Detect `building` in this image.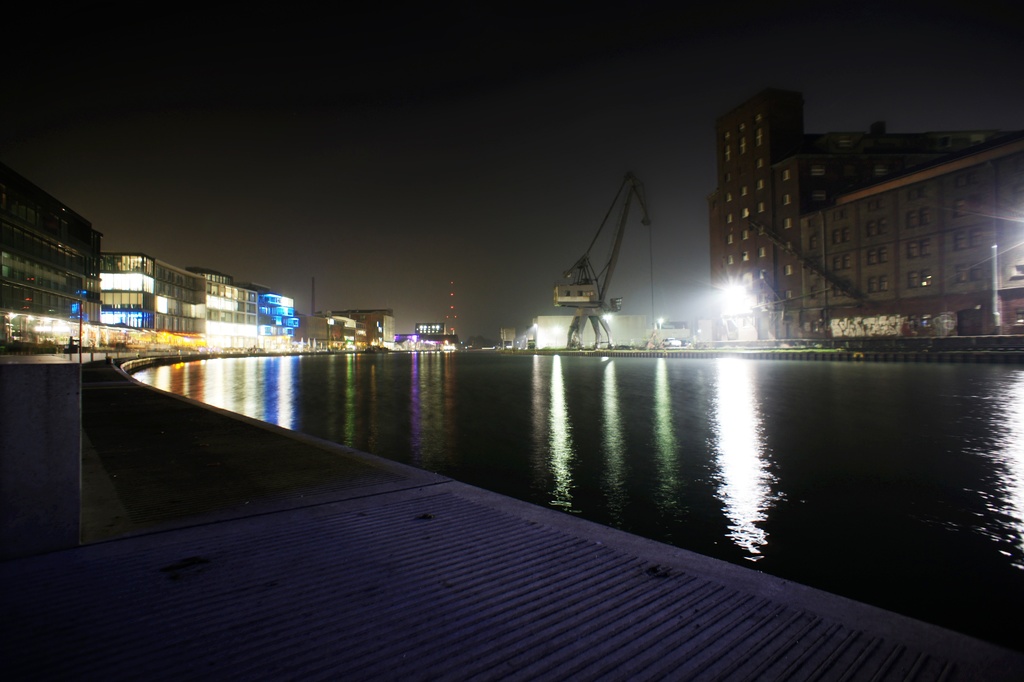
Detection: 710,90,1021,342.
